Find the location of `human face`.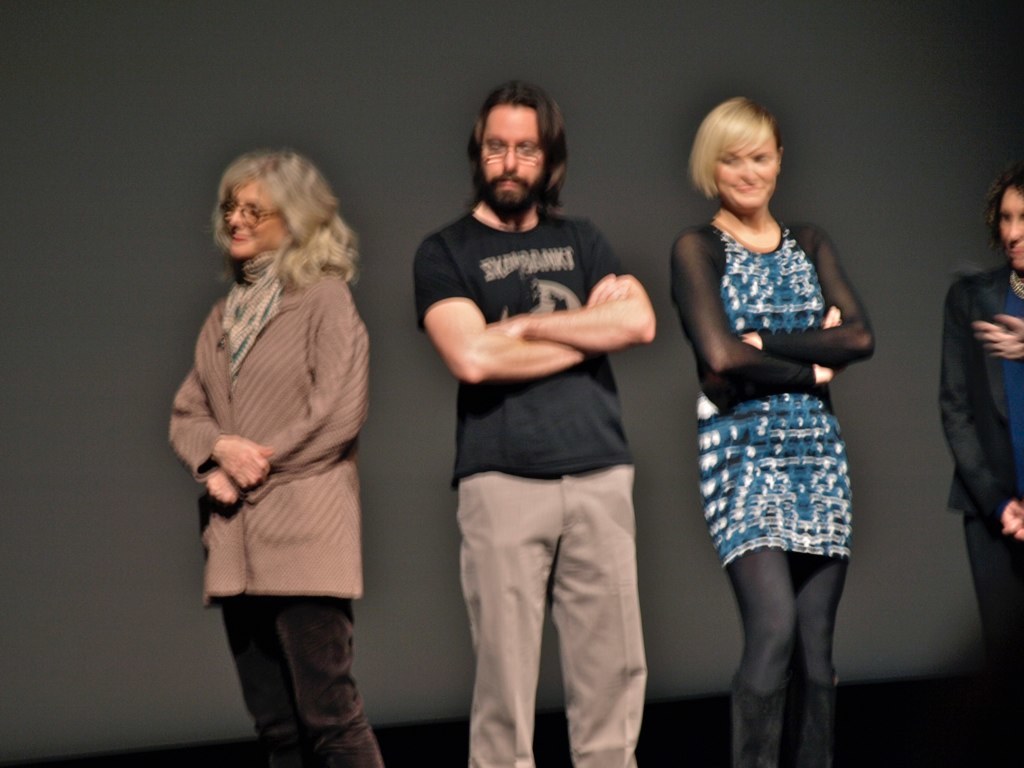
Location: [left=712, top=128, right=785, bottom=215].
